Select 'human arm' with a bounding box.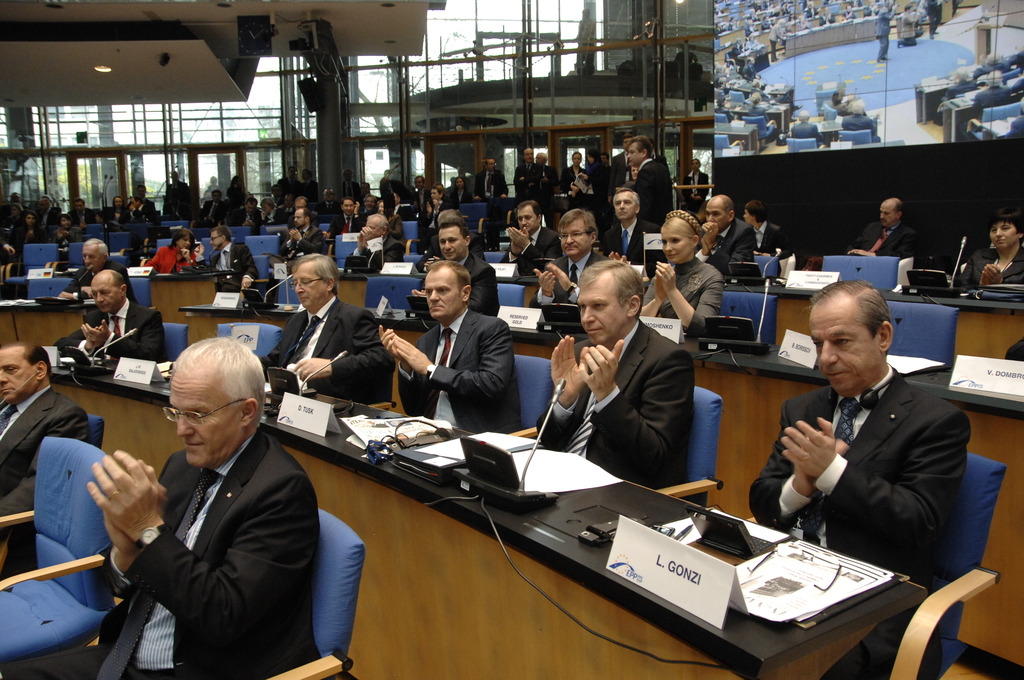
l=525, t=261, r=561, b=308.
